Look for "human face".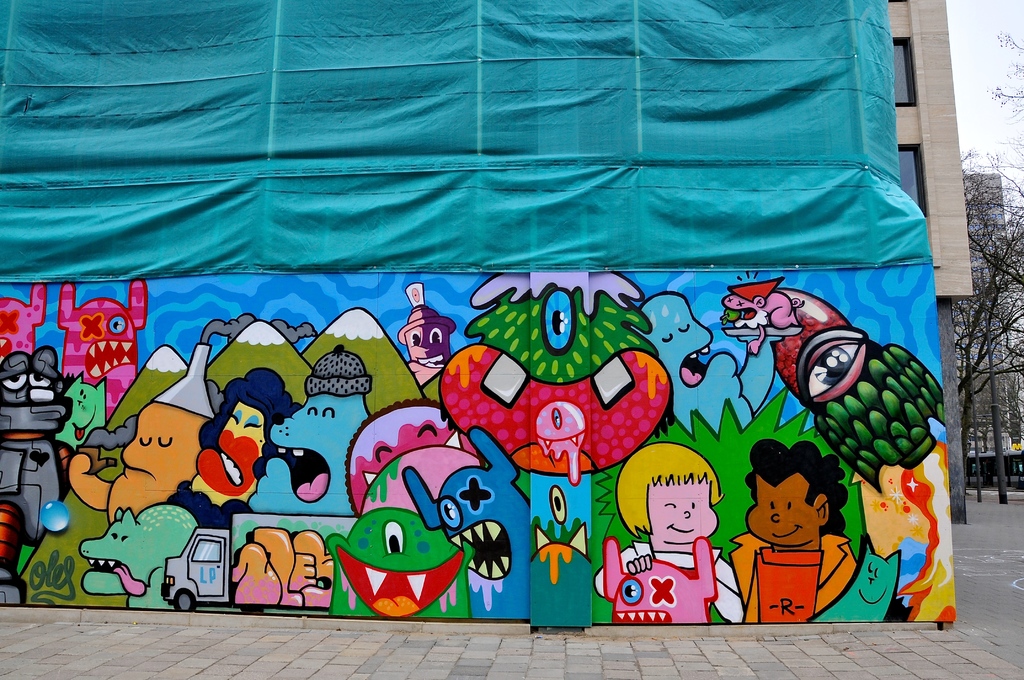
Found: 650, 476, 718, 545.
